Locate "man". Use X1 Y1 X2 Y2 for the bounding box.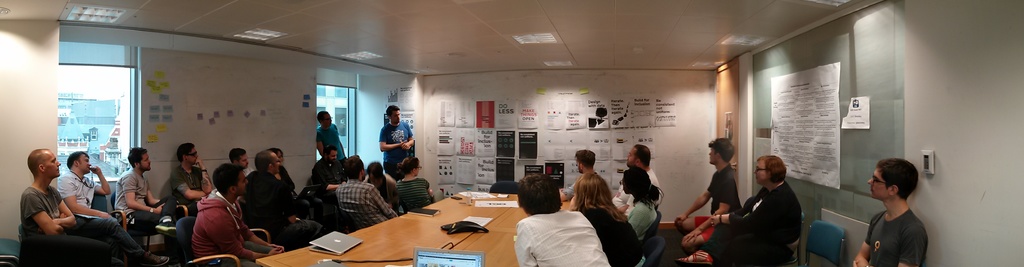
250 156 302 243.
